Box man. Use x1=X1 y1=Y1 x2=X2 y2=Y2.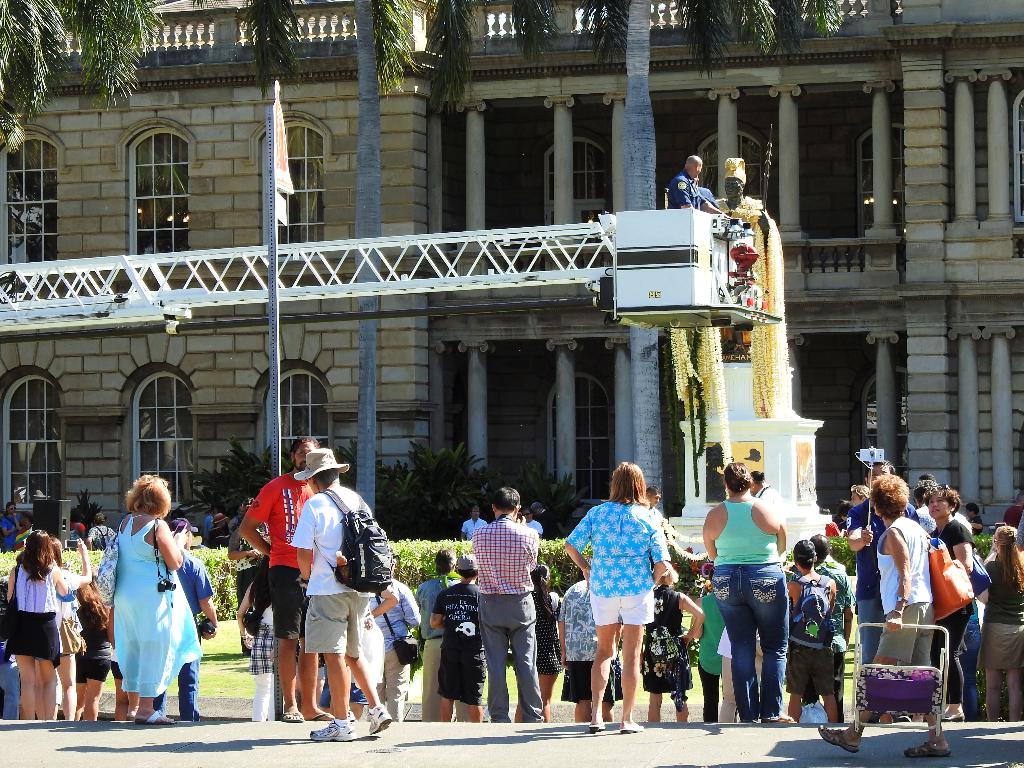
x1=534 y1=503 x2=557 y2=541.
